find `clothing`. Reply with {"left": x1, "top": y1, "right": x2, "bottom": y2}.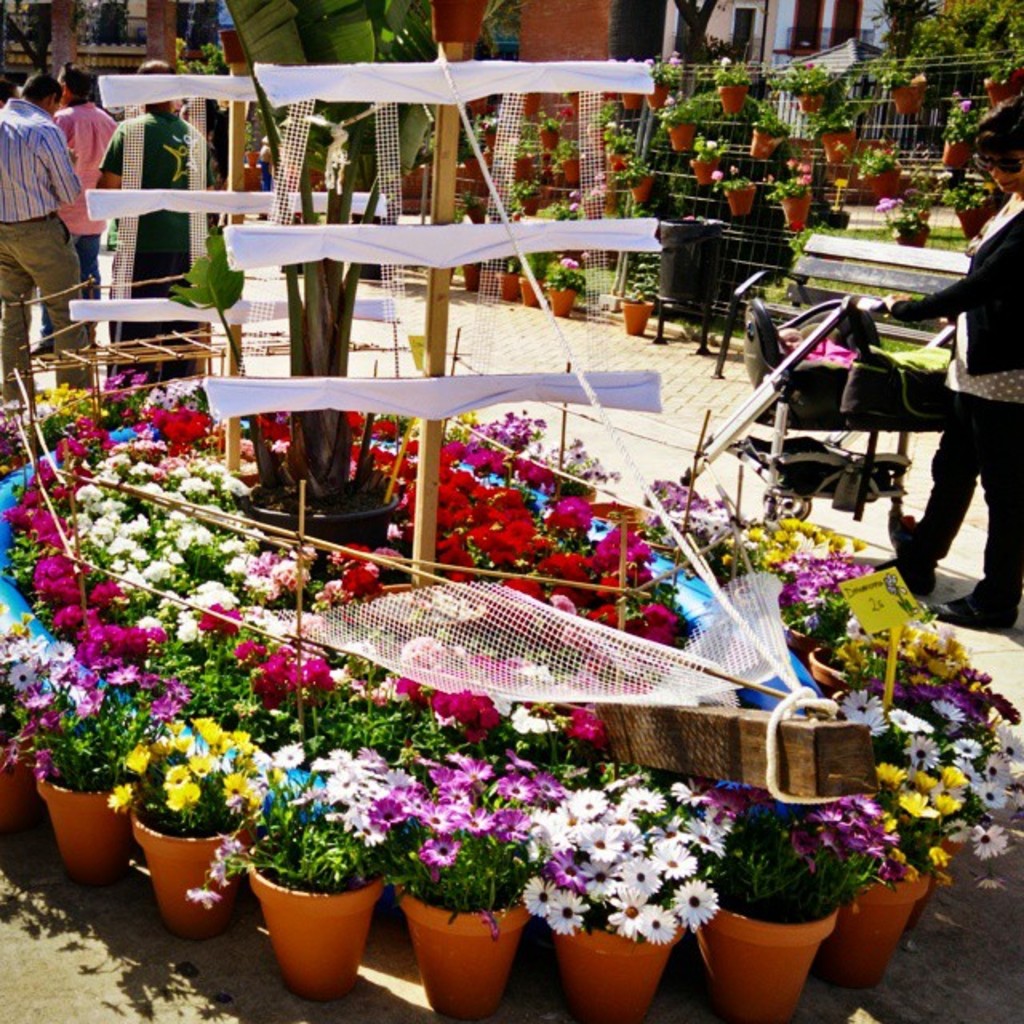
{"left": 86, "top": 106, "right": 219, "bottom": 390}.
